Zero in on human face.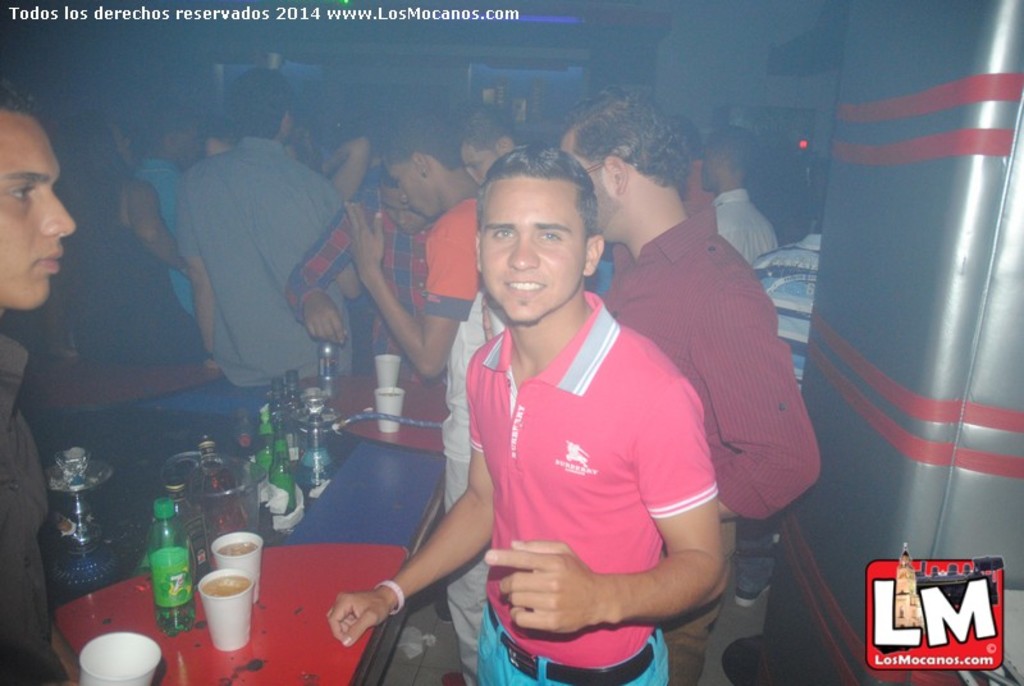
Zeroed in: box=[484, 177, 581, 321].
